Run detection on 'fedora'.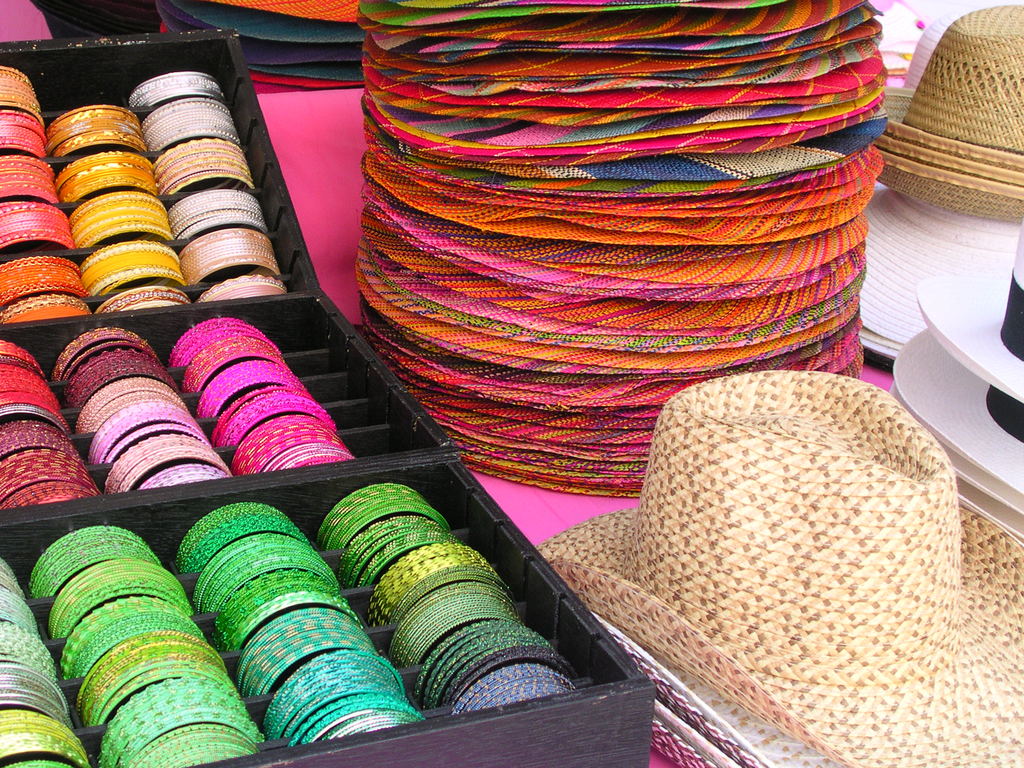
Result: left=878, top=142, right=1023, bottom=219.
